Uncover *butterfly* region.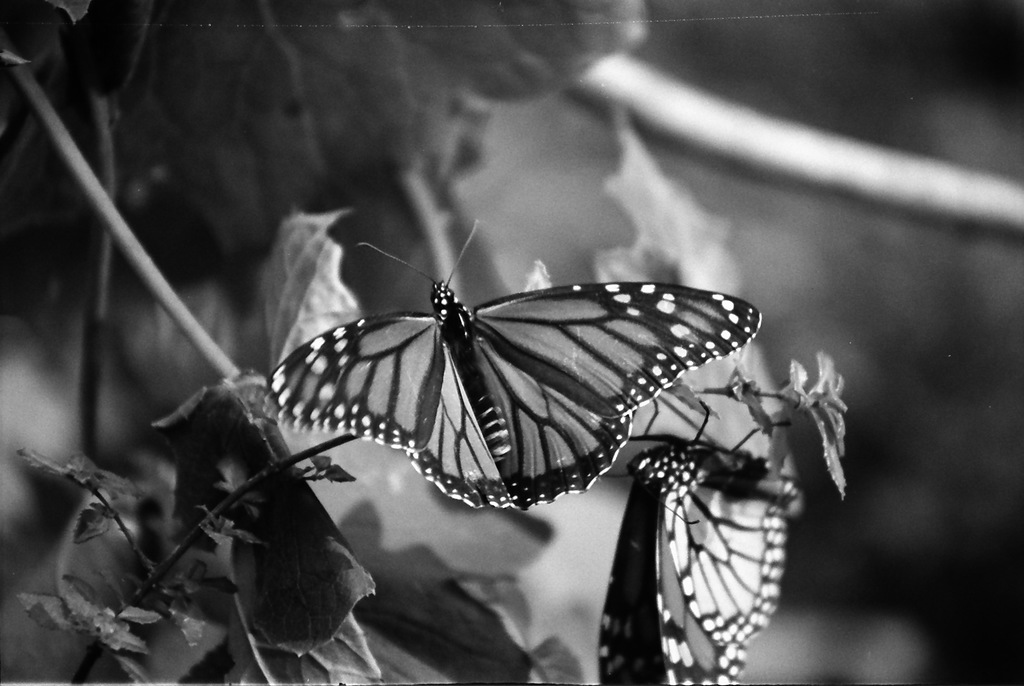
Uncovered: <region>248, 207, 787, 537</region>.
